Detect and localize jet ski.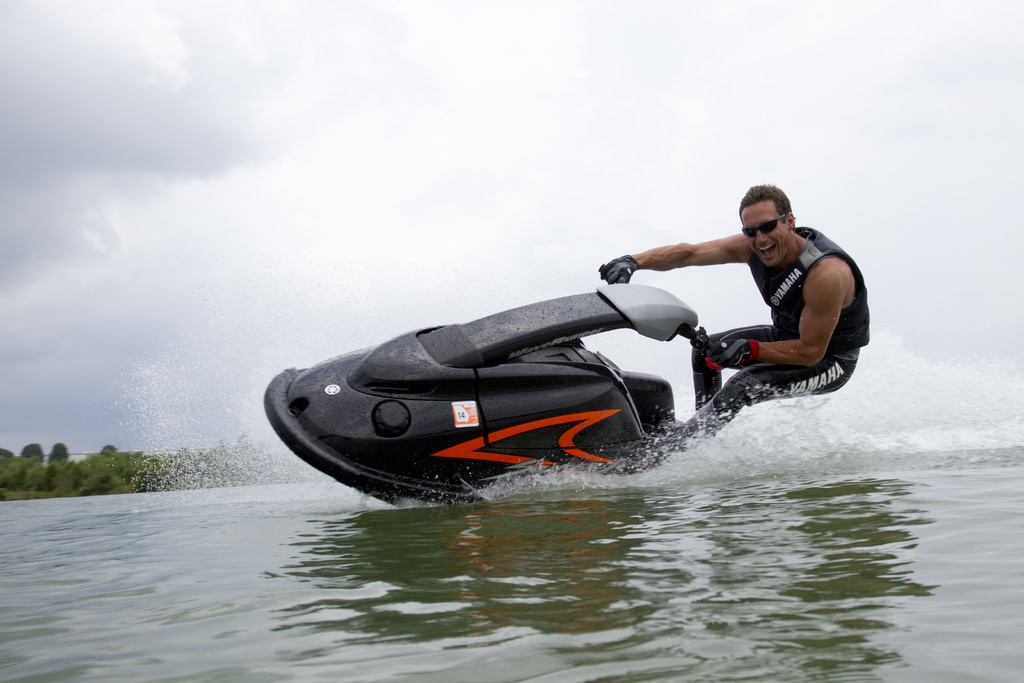
Localized at 260:264:715:513.
